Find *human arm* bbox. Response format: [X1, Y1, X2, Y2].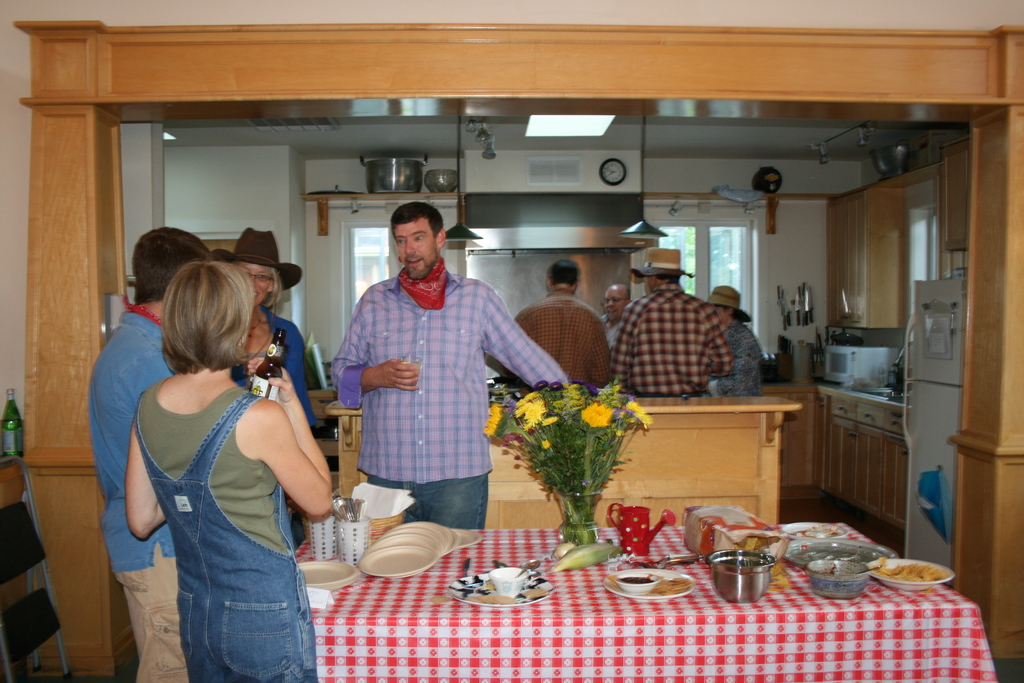
[722, 335, 758, 384].
